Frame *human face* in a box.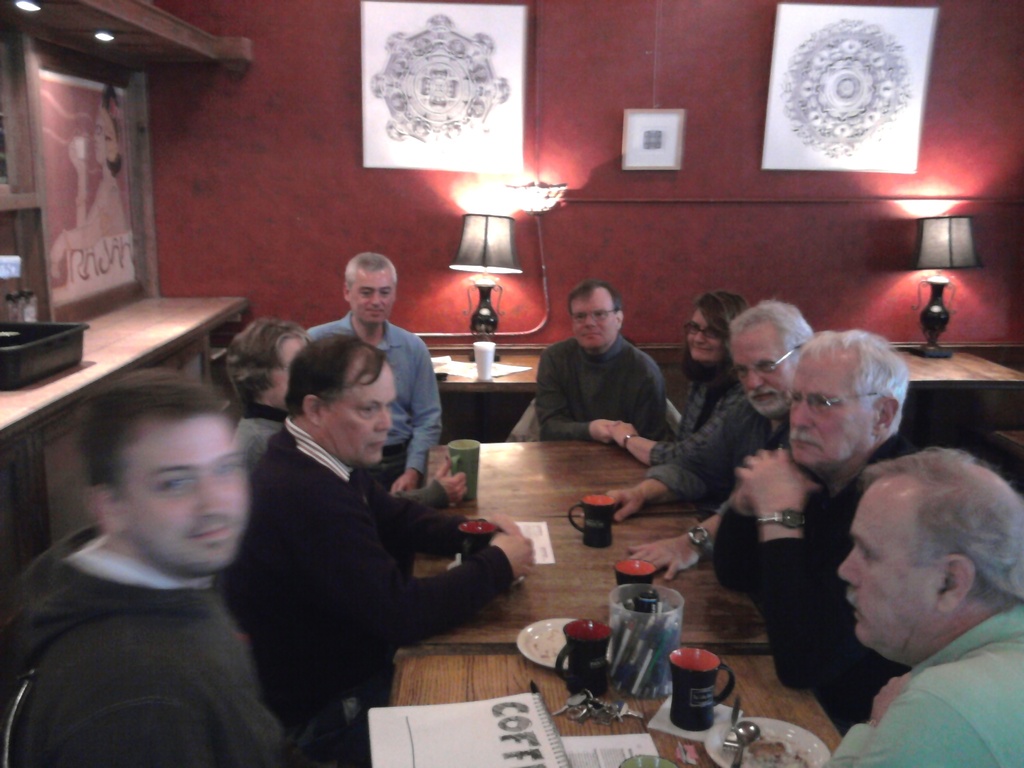
[left=685, top=303, right=723, bottom=356].
